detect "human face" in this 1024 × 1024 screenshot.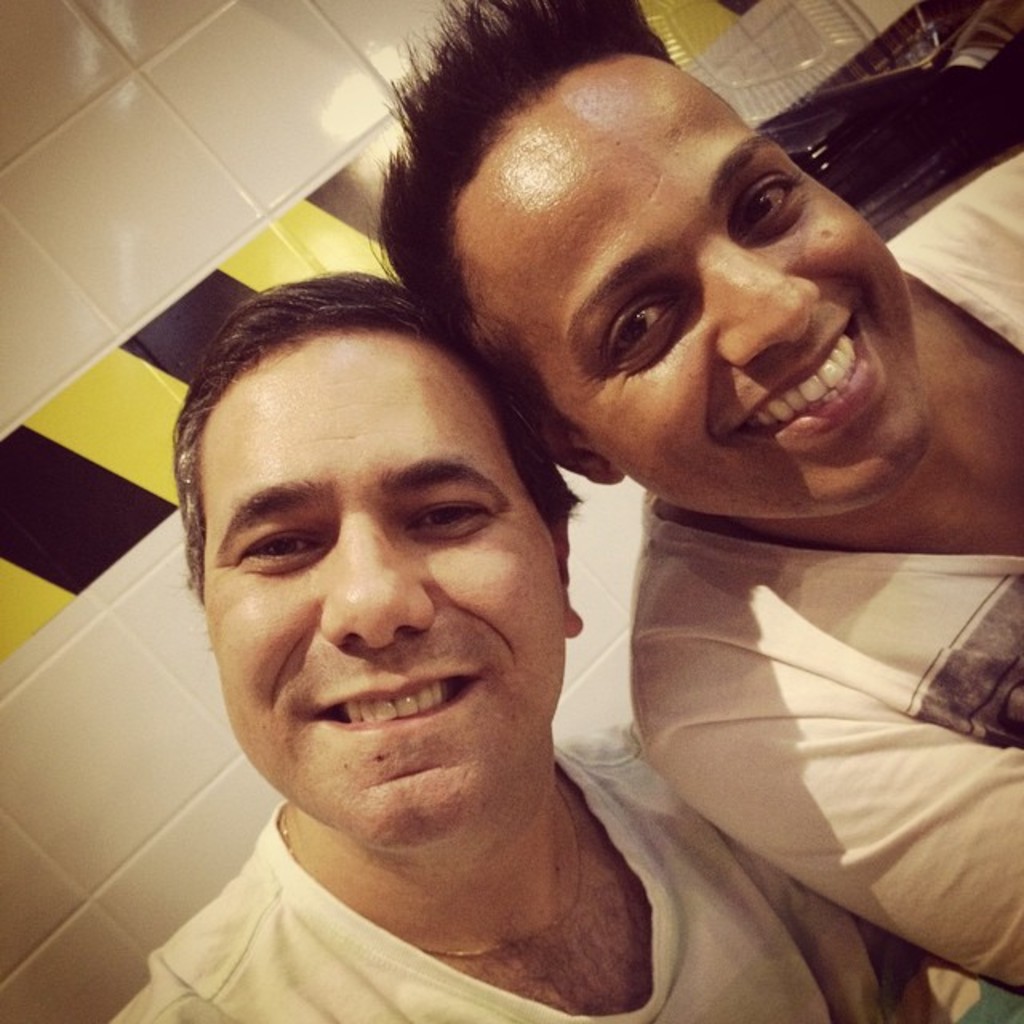
Detection: 450, 50, 942, 525.
